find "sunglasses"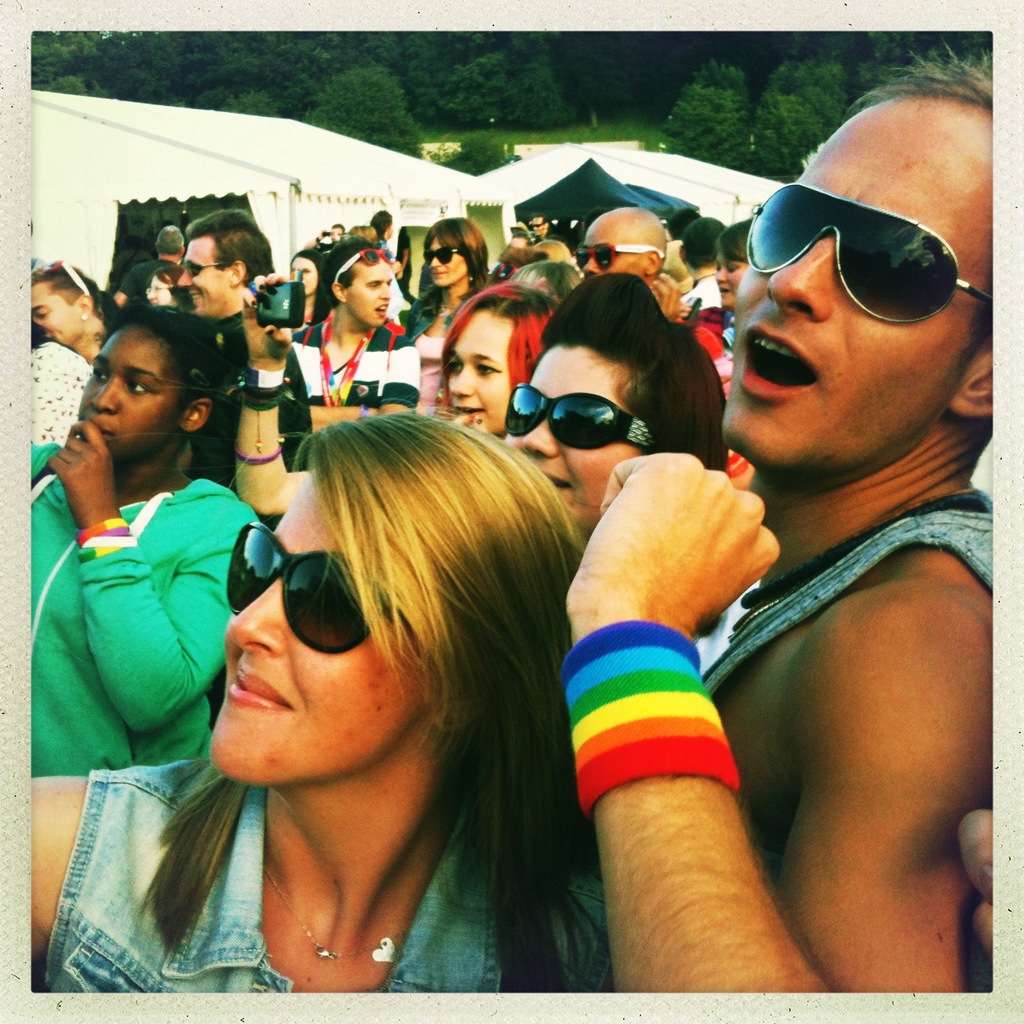
locate(508, 382, 651, 452)
